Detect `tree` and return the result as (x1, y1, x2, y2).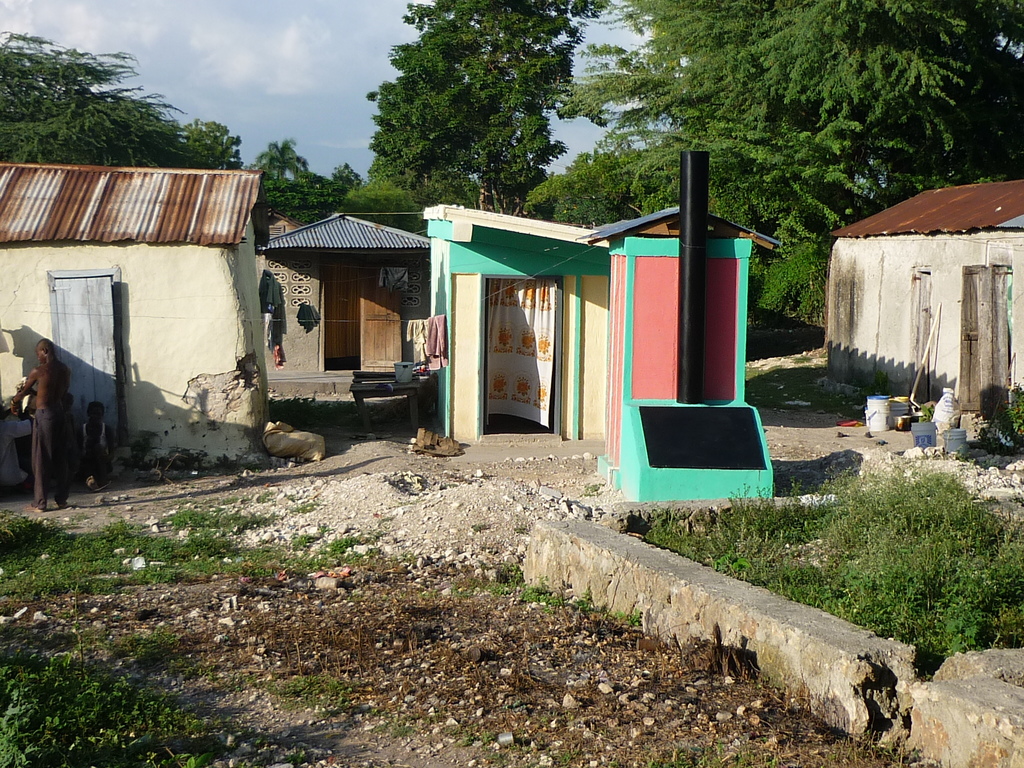
(522, 150, 641, 225).
